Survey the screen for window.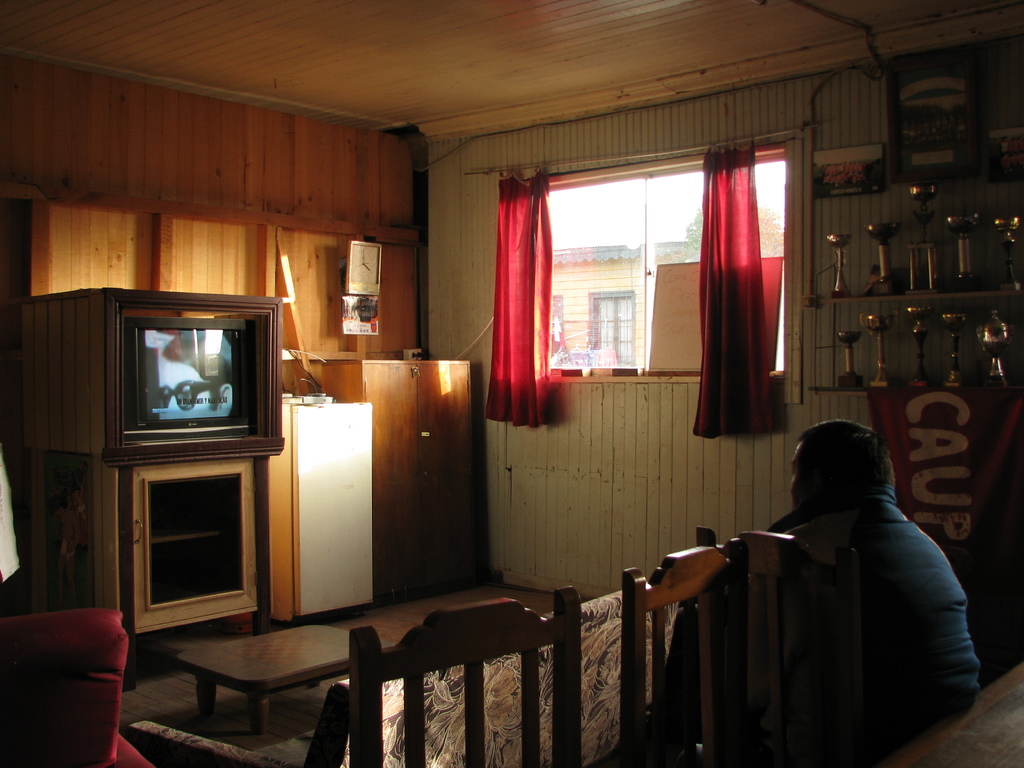
Survey found: 495,130,797,387.
